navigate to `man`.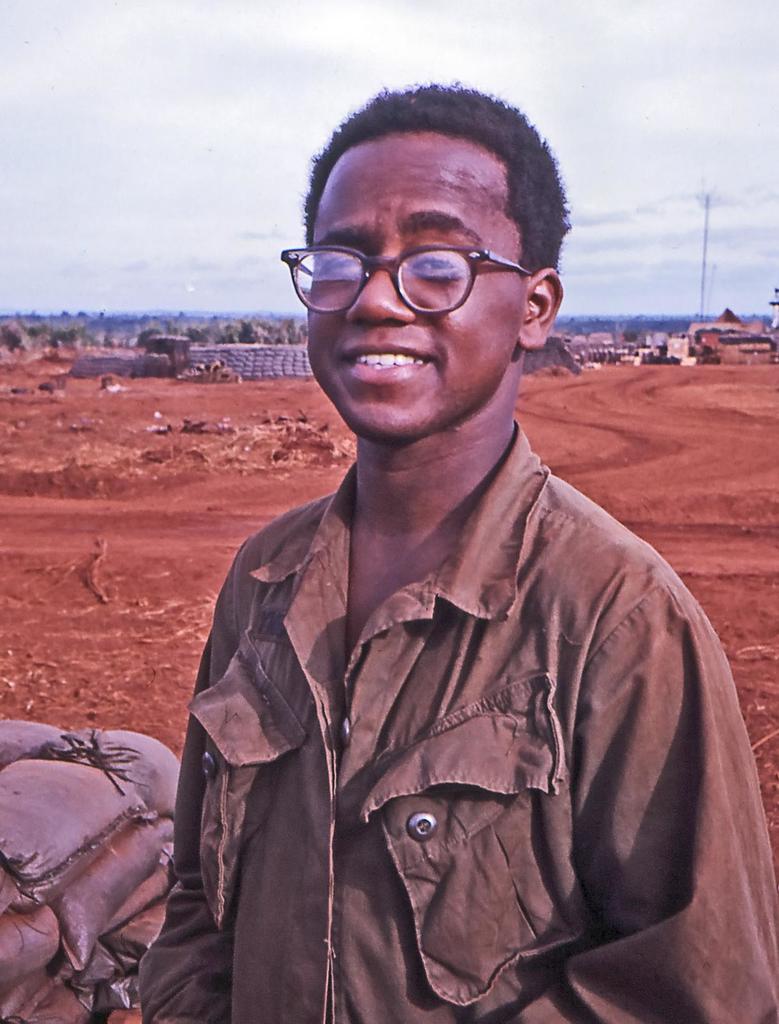
Navigation target: l=133, t=99, r=750, b=1016.
